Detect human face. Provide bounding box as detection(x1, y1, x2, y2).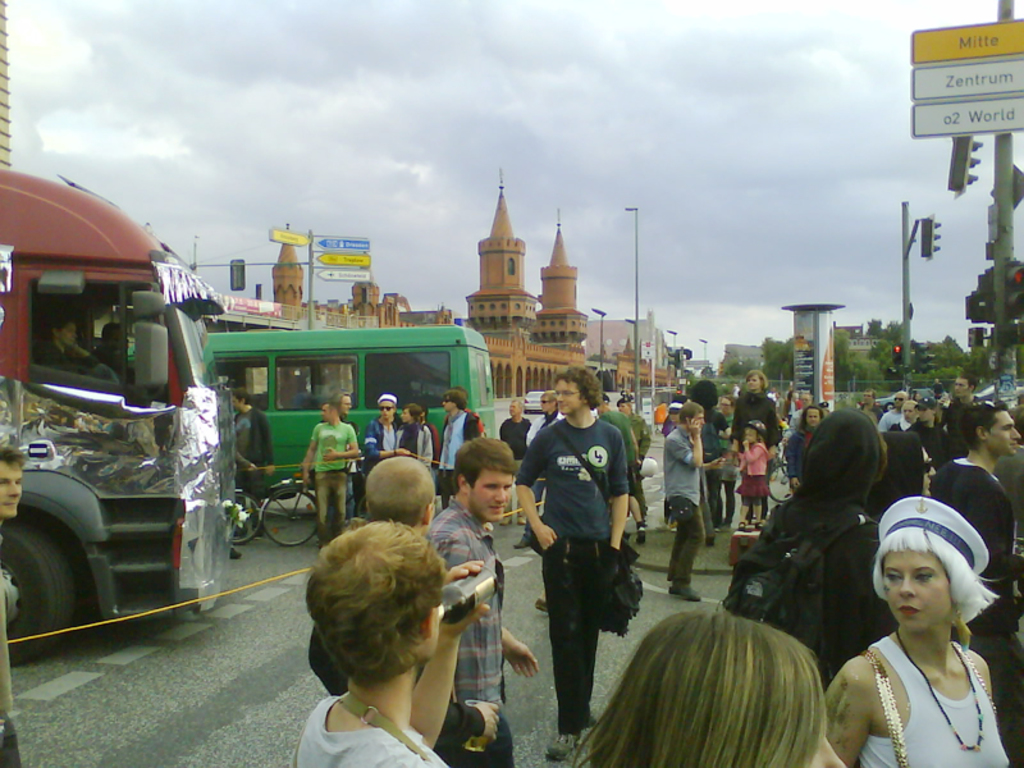
detection(442, 394, 456, 412).
